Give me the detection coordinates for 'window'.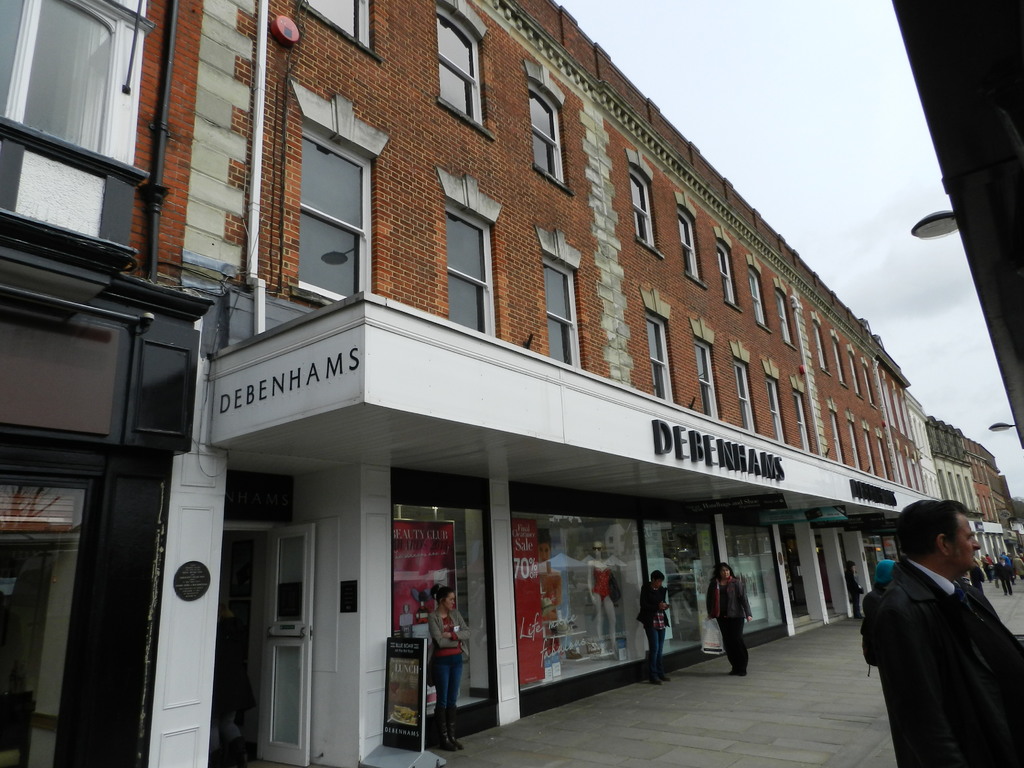
l=683, t=207, r=704, b=276.
